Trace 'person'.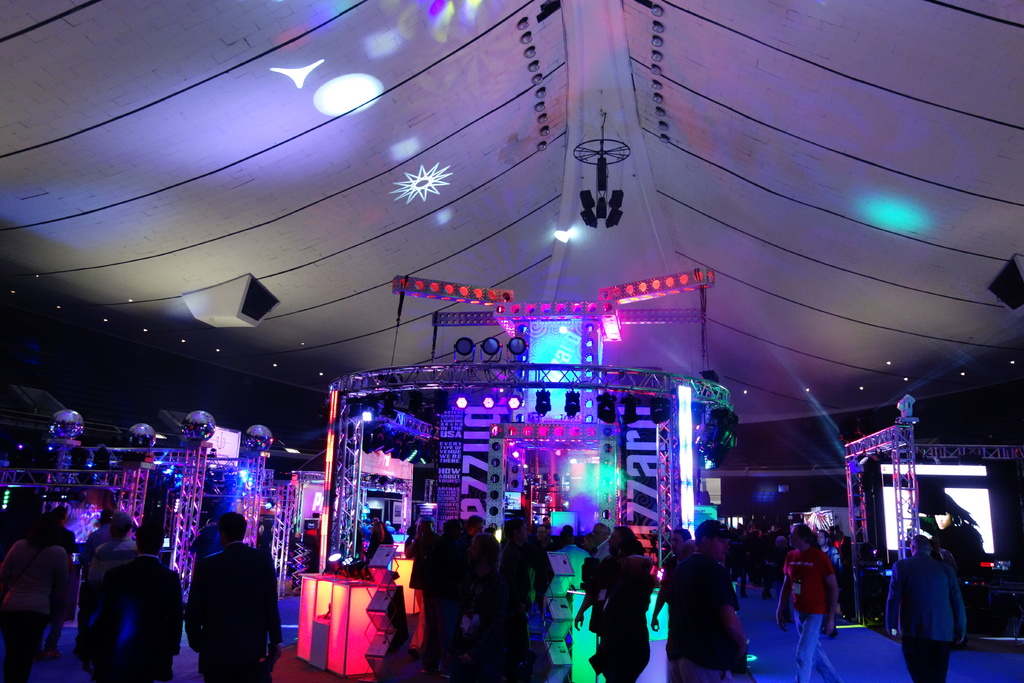
Traced to Rect(785, 518, 840, 682).
